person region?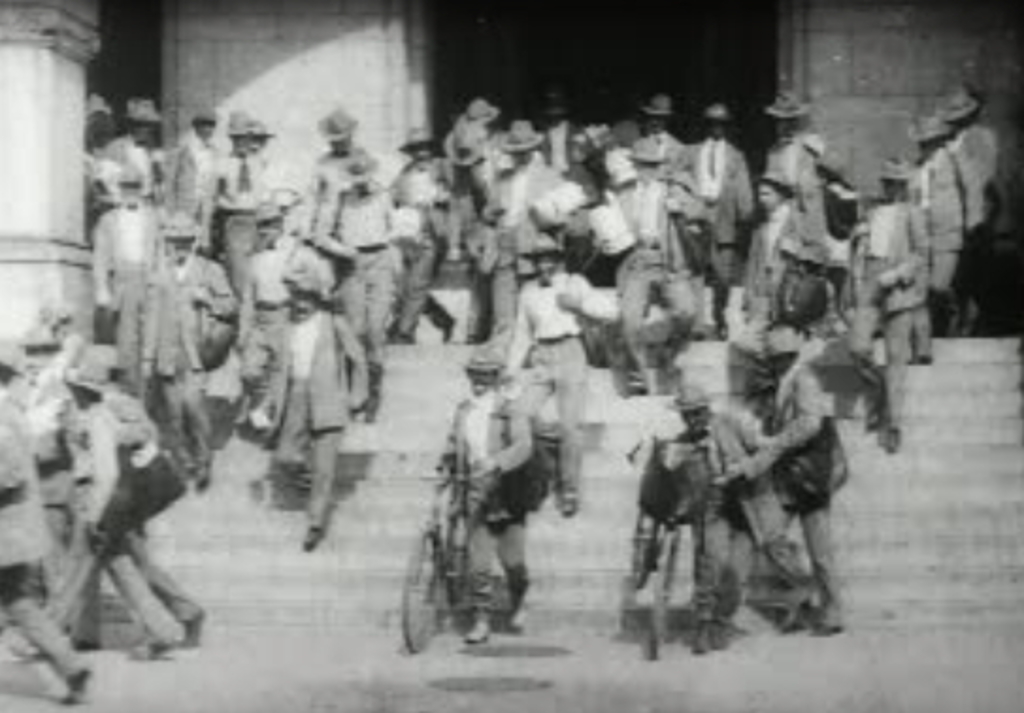
detection(83, 162, 173, 364)
